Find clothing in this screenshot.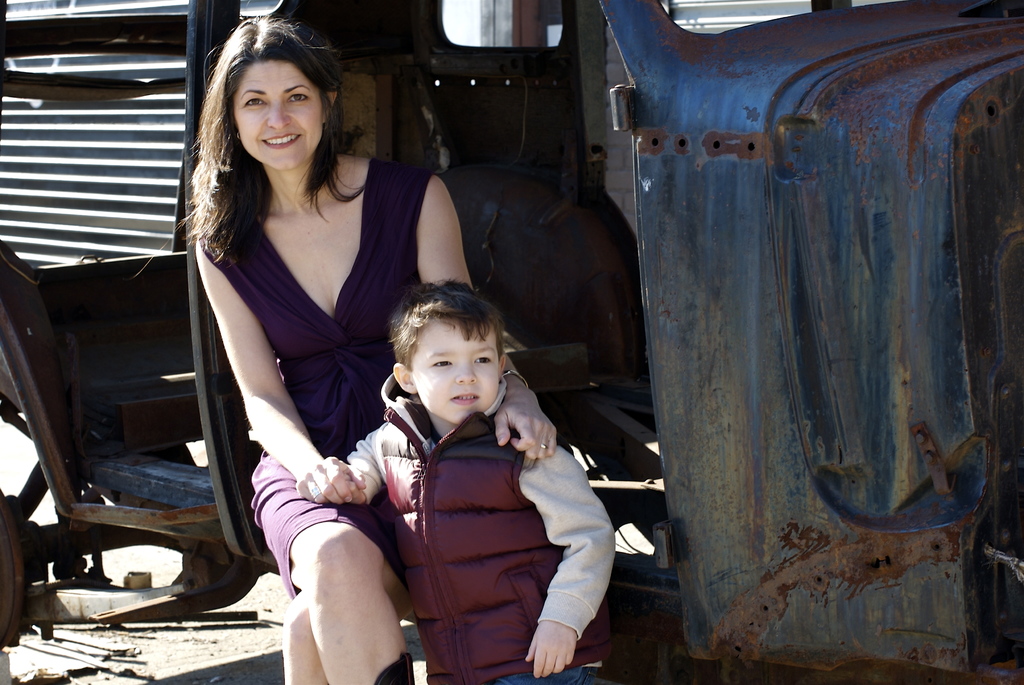
The bounding box for clothing is pyautogui.locateOnScreen(199, 154, 431, 592).
